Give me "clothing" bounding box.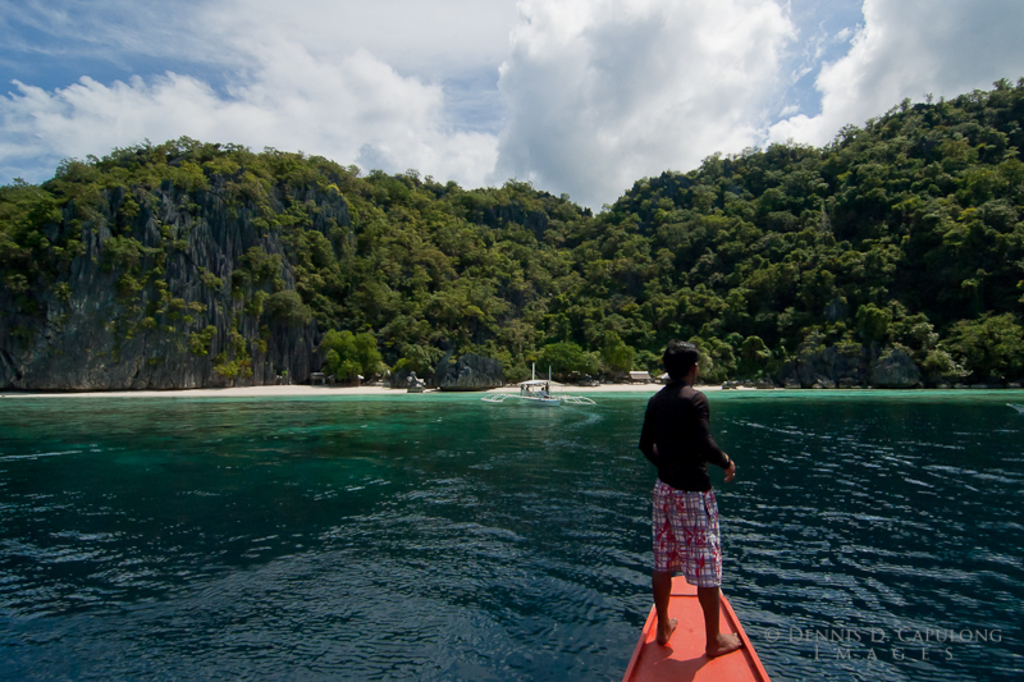
635/361/741/558.
